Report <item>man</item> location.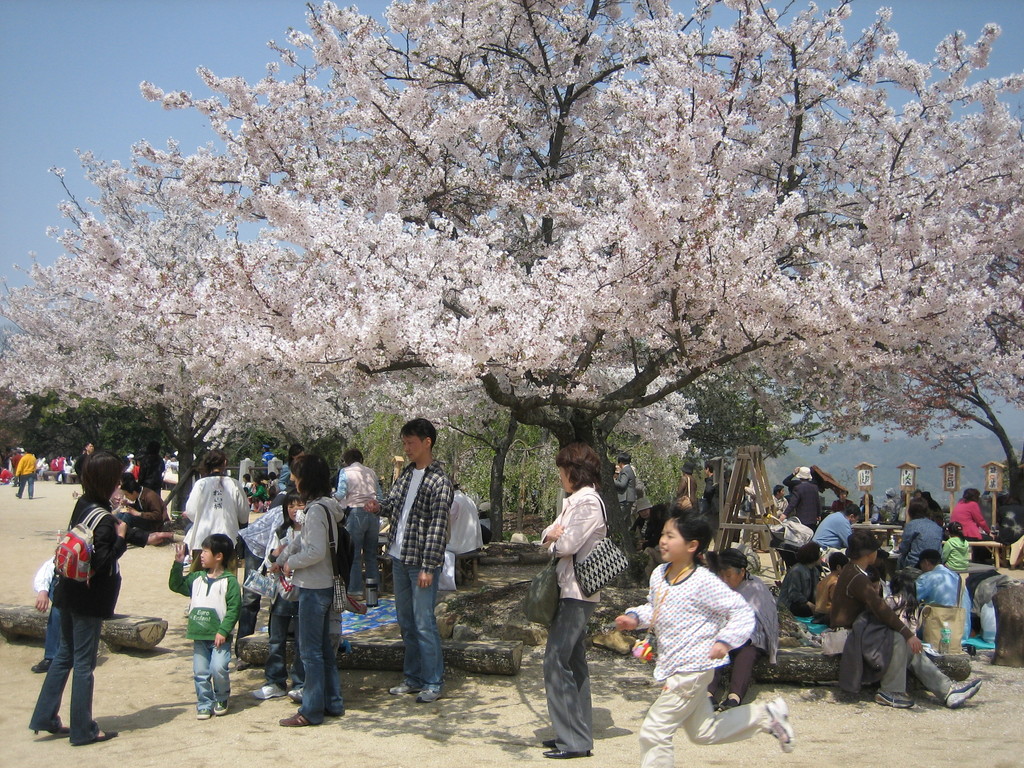
Report: x1=12 y1=449 x2=36 y2=500.
